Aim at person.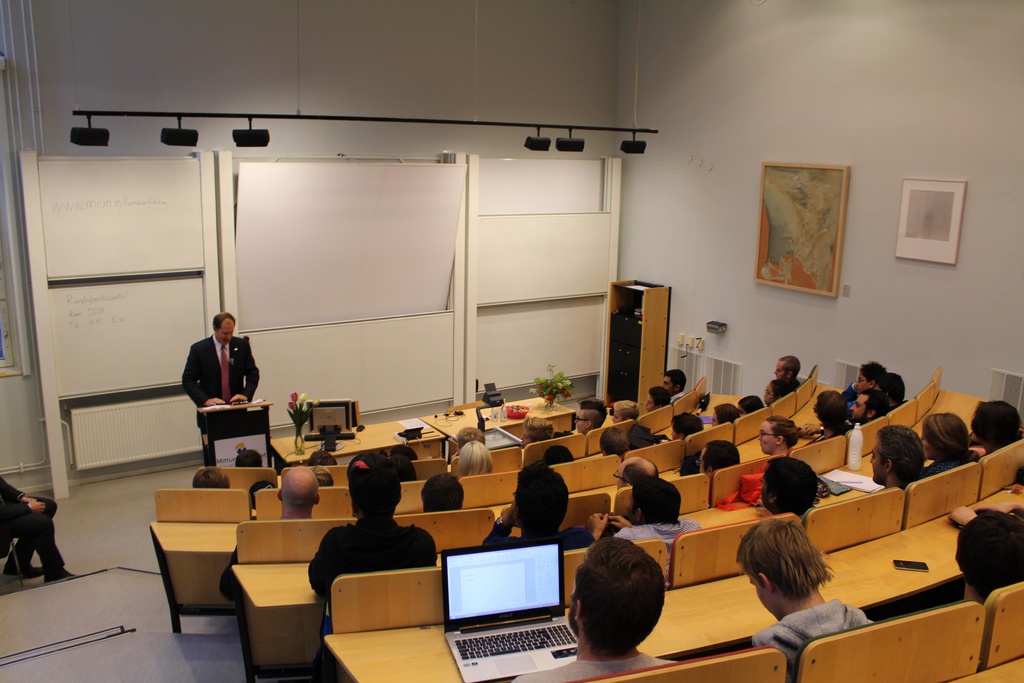
Aimed at [611,399,637,424].
